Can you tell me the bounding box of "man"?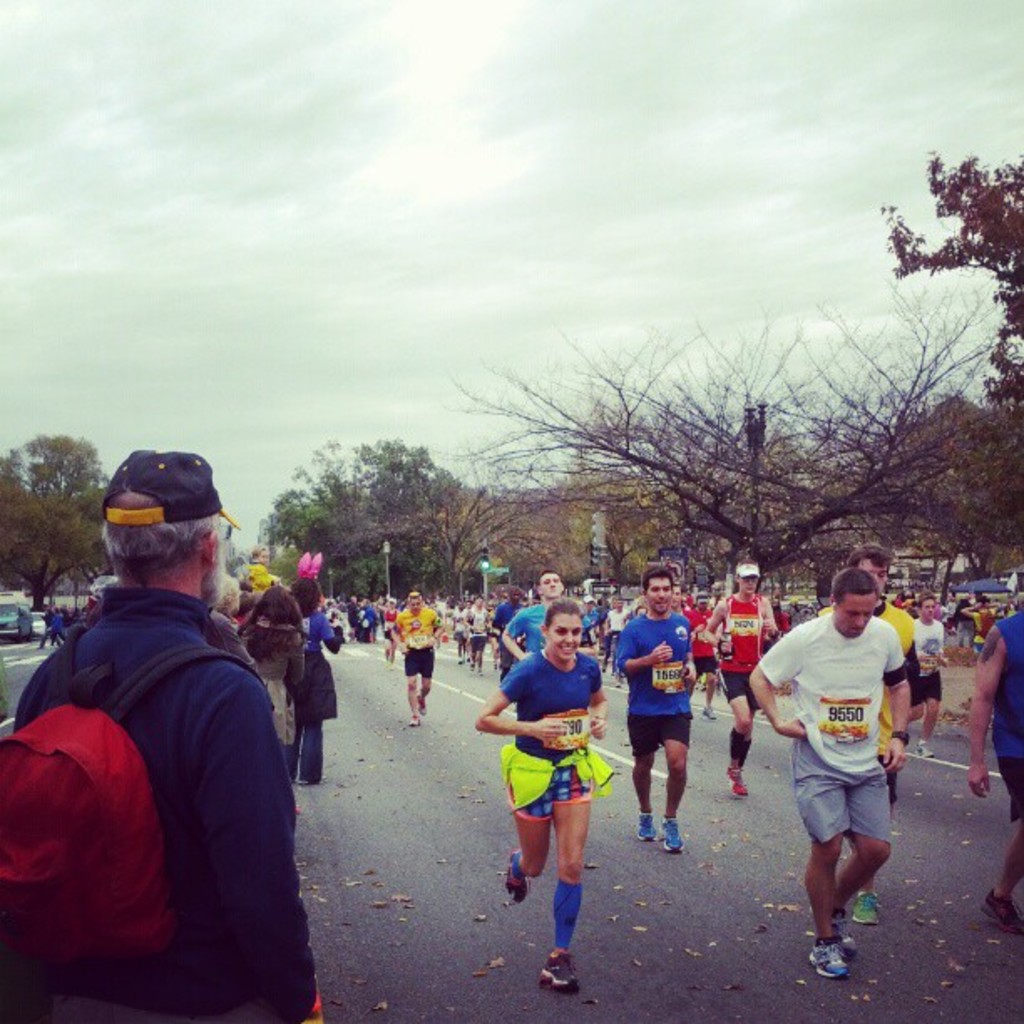
pyautogui.locateOnScreen(497, 569, 577, 701).
